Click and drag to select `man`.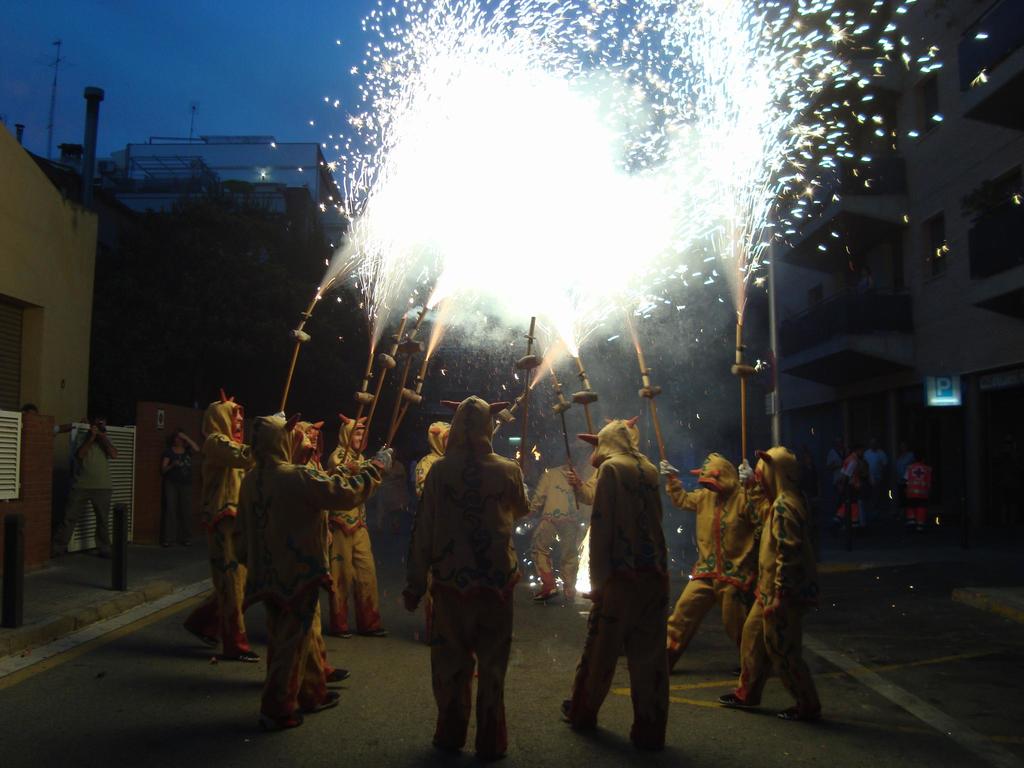
Selection: rect(208, 393, 257, 667).
